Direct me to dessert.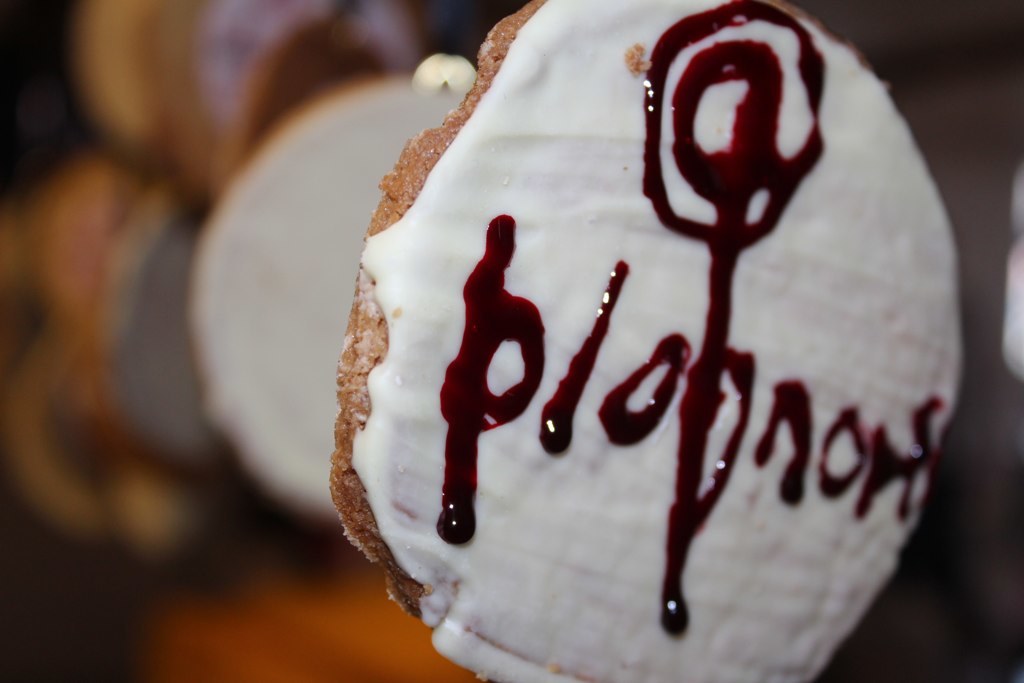
Direction: box=[315, 3, 954, 682].
